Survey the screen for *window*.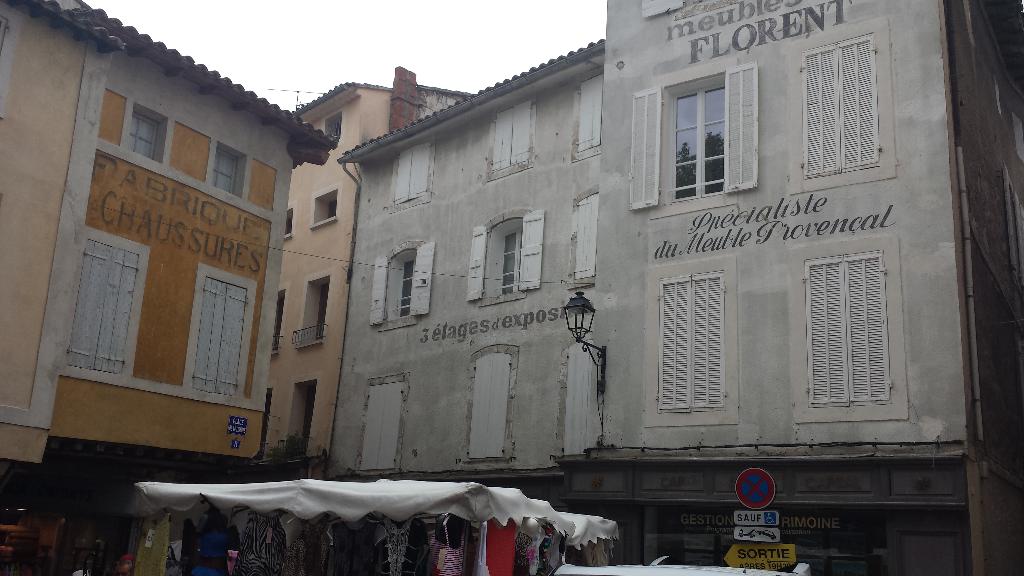
Survey found: 461, 342, 518, 457.
